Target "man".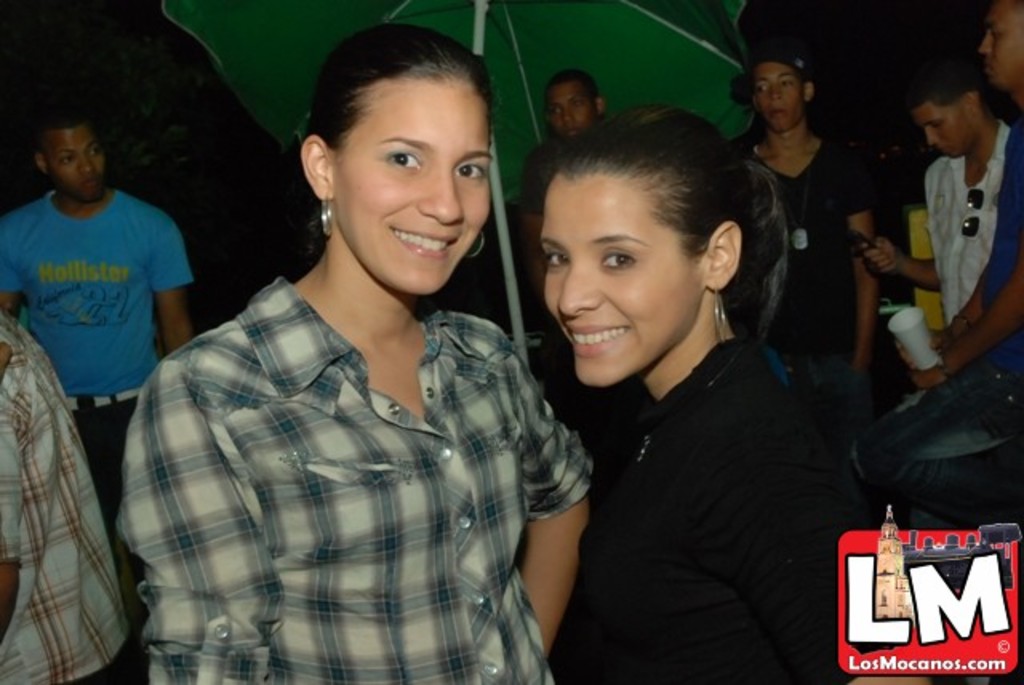
Target region: l=3, t=110, r=203, b=482.
